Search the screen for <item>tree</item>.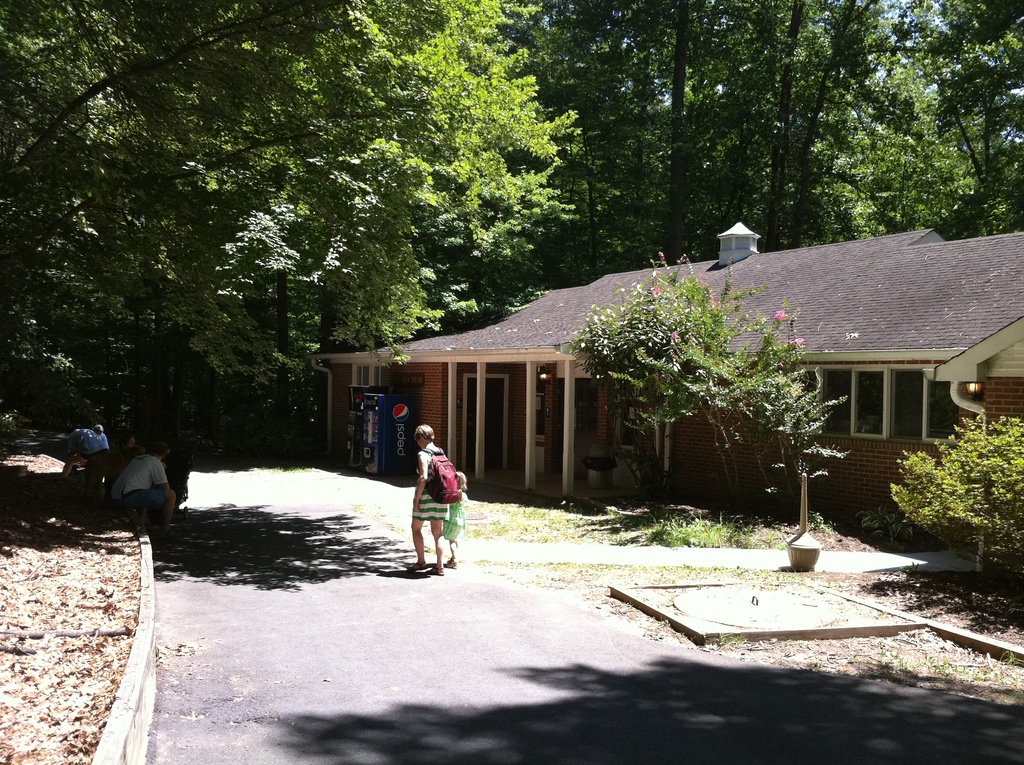
Found at (x1=689, y1=305, x2=833, y2=527).
